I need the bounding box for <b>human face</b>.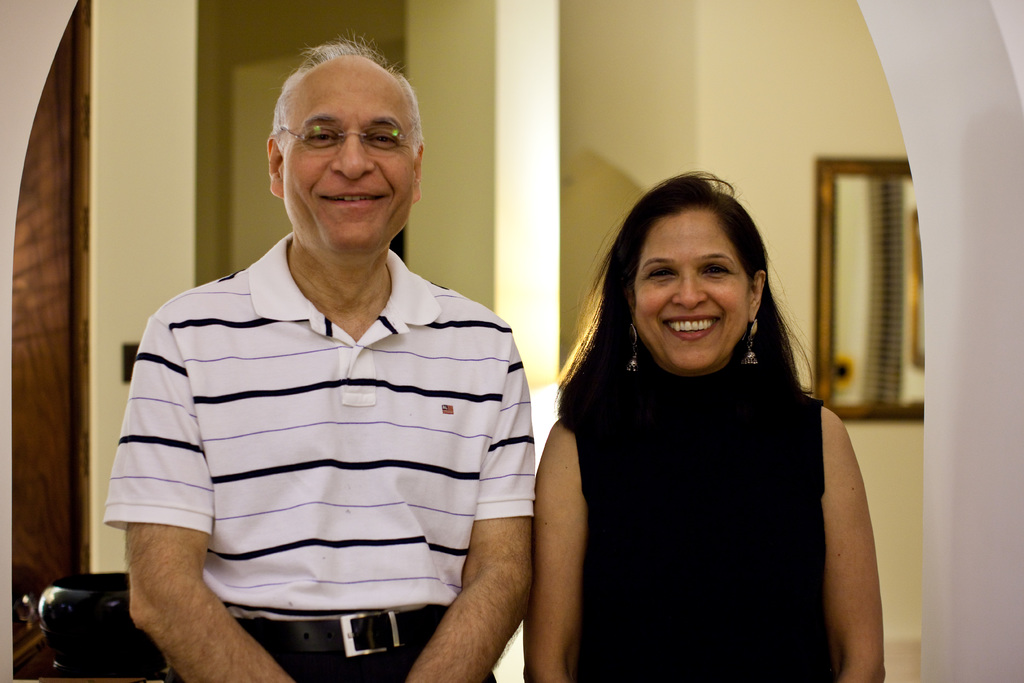
Here it is: 630/210/749/372.
